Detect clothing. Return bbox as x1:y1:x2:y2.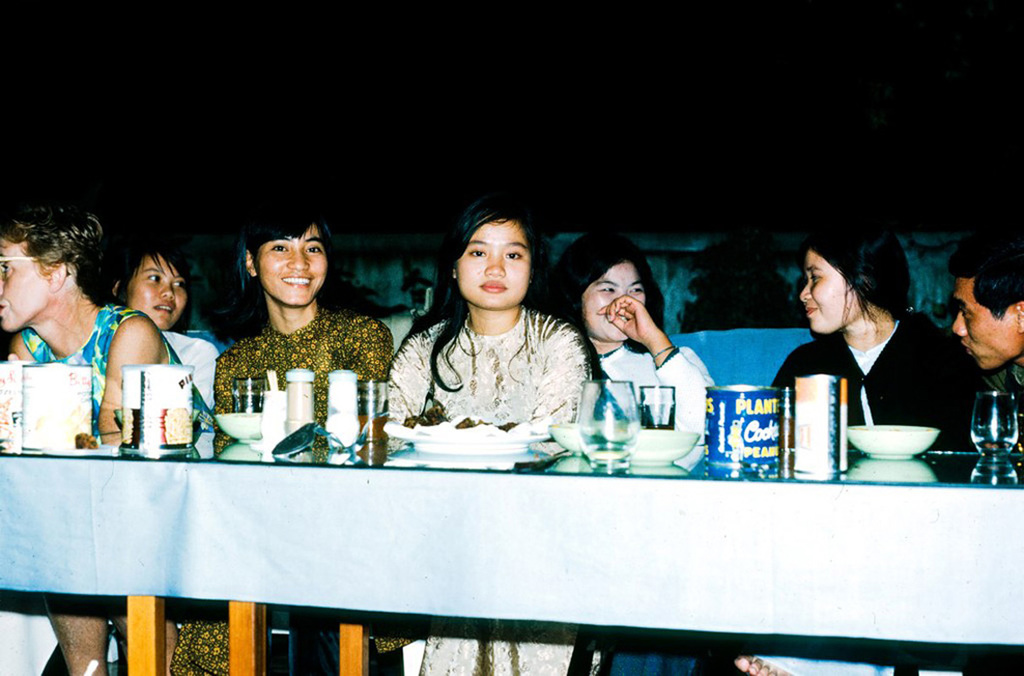
6:303:216:458.
